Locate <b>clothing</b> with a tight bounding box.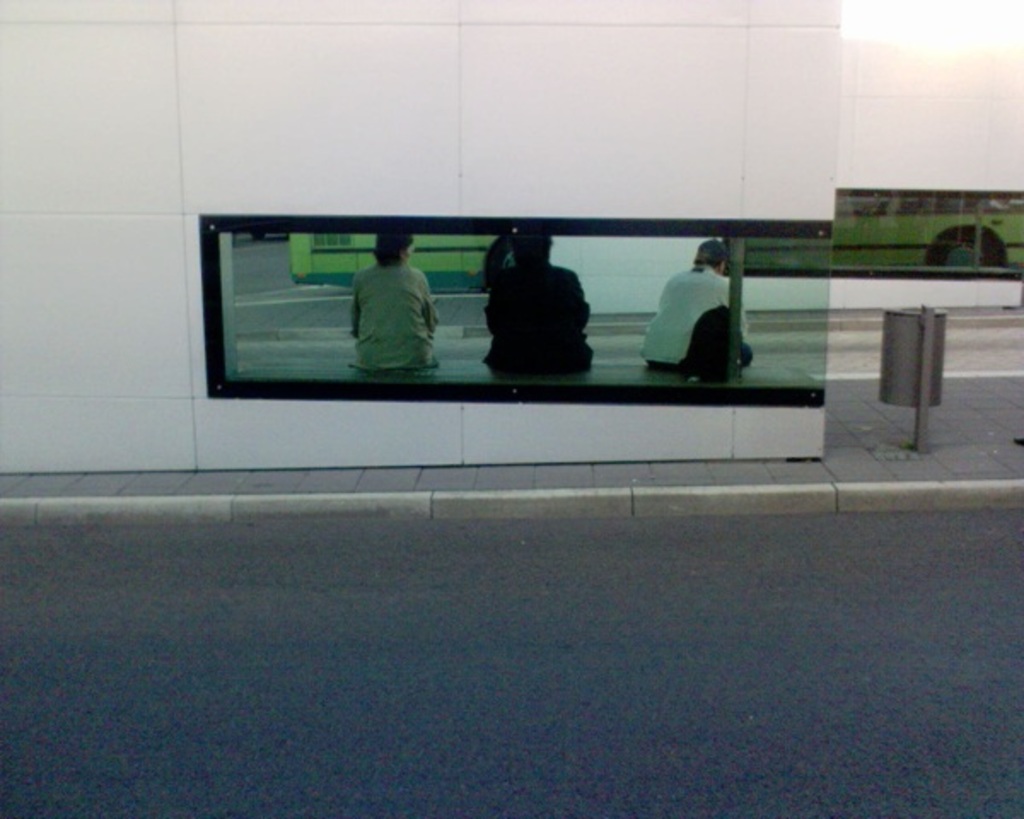
333,239,444,369.
